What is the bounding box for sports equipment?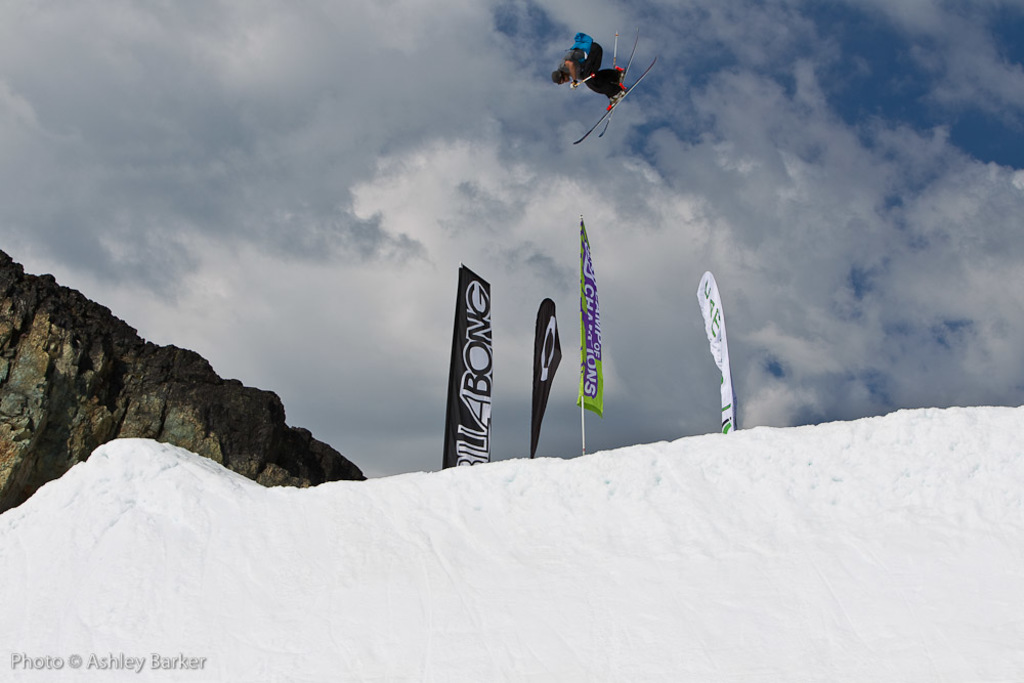
{"left": 598, "top": 35, "right": 623, "bottom": 136}.
